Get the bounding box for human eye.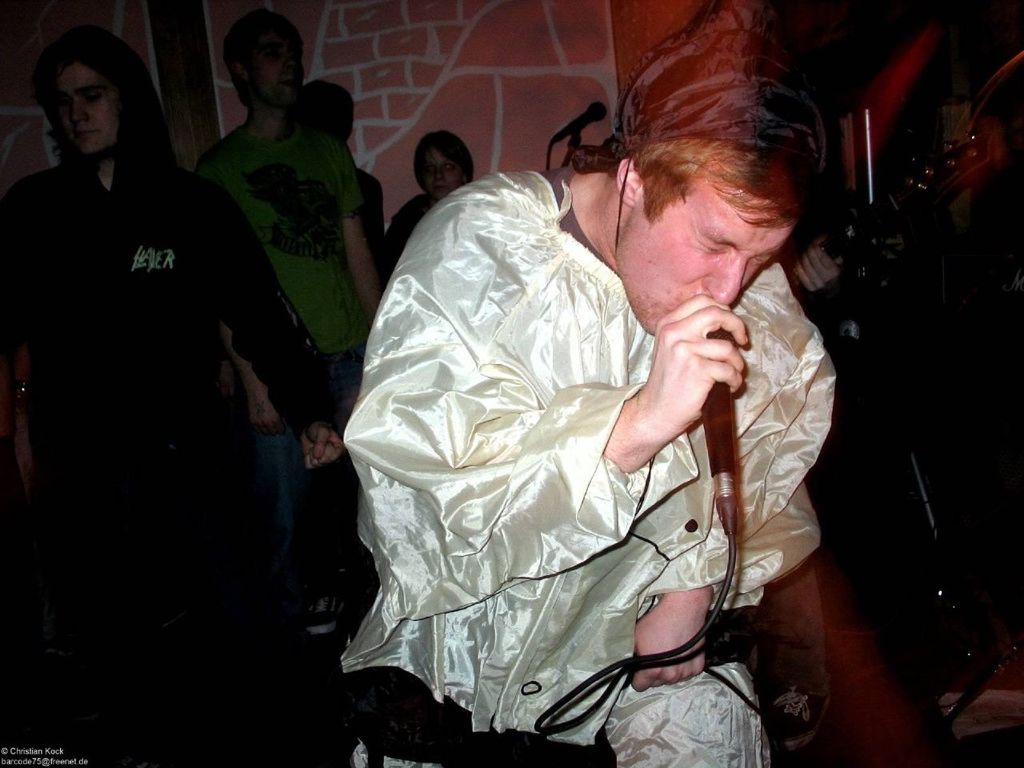
box=[262, 50, 281, 66].
